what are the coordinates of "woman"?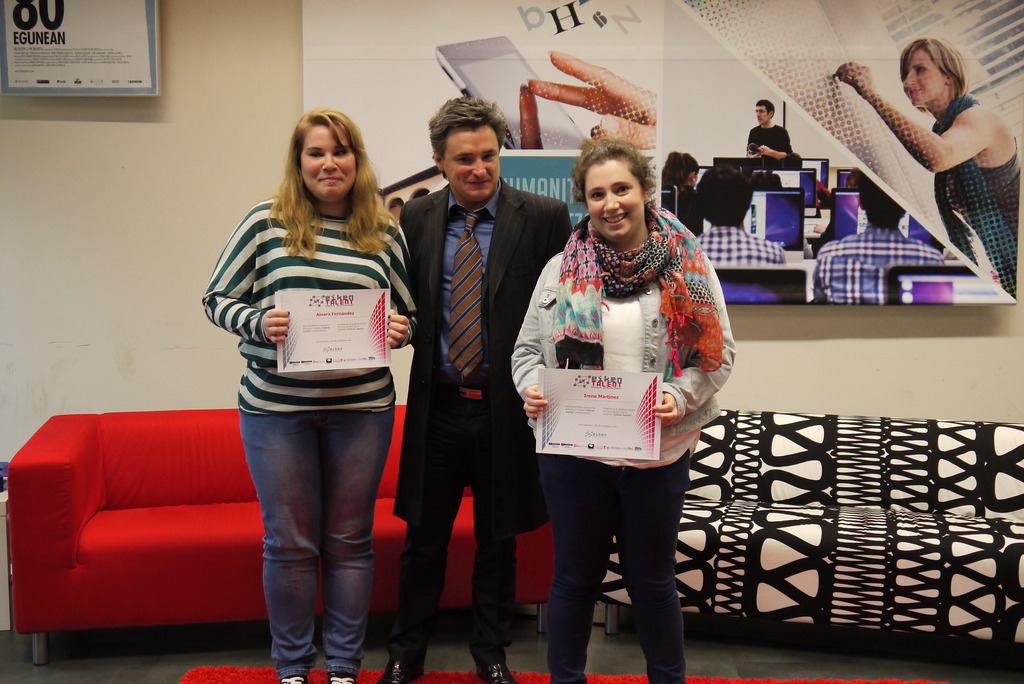
box=[657, 151, 717, 226].
